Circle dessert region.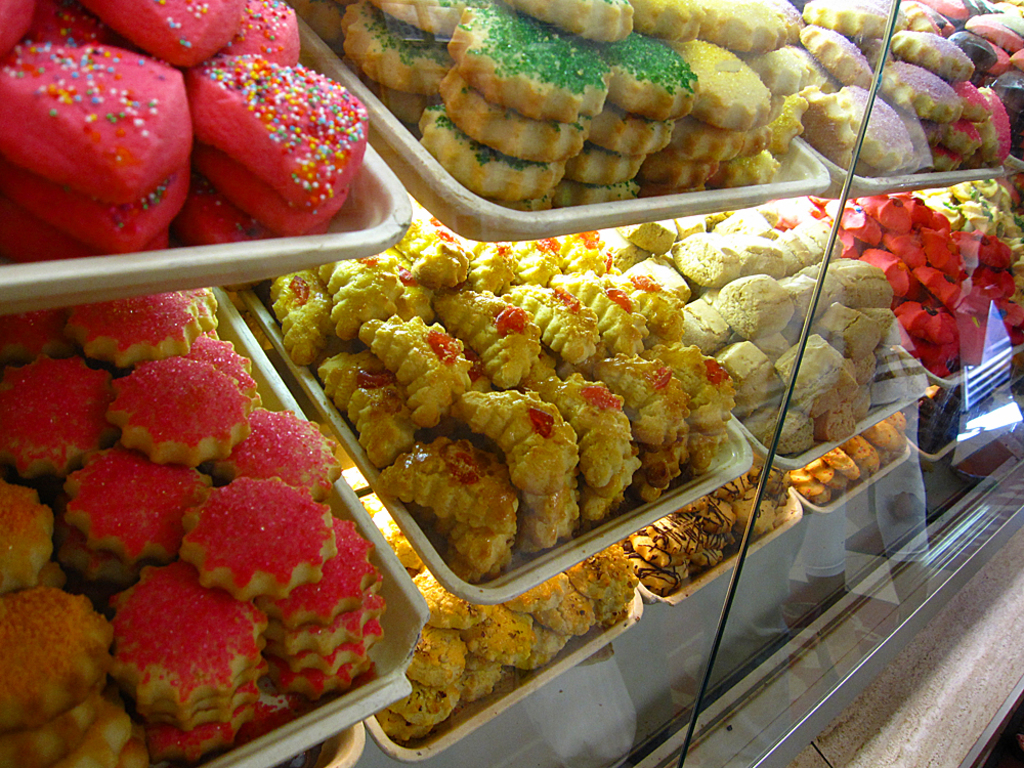
Region: x1=879 y1=204 x2=915 y2=230.
